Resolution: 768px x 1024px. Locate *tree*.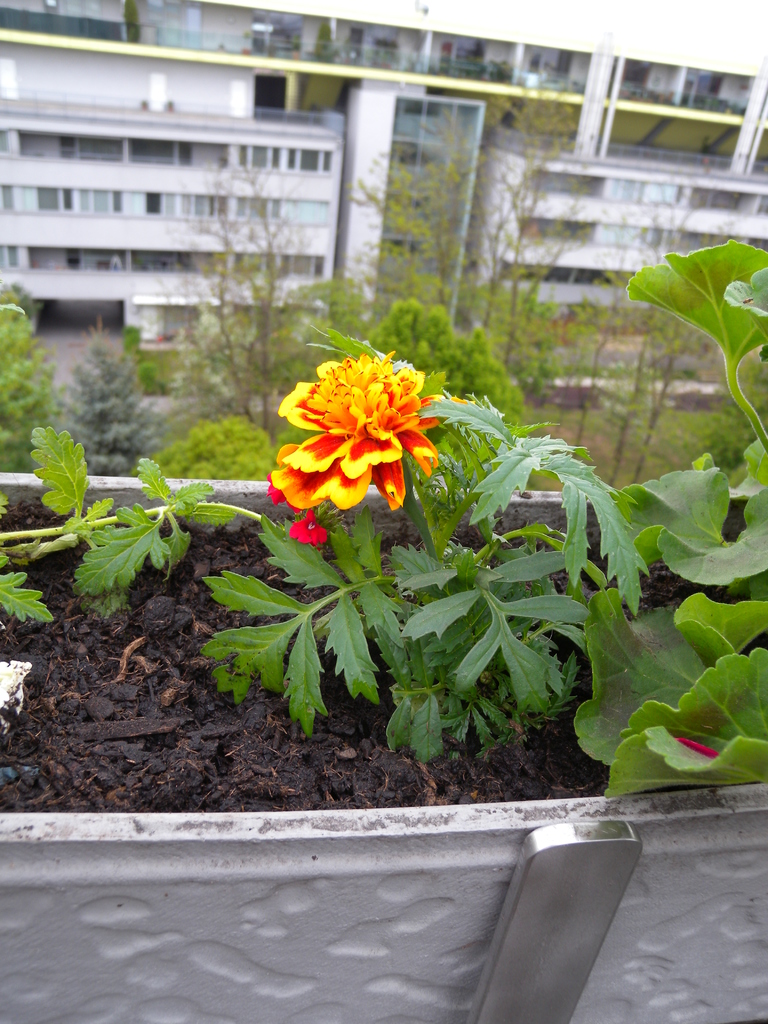
<bbox>572, 212, 663, 456</bbox>.
